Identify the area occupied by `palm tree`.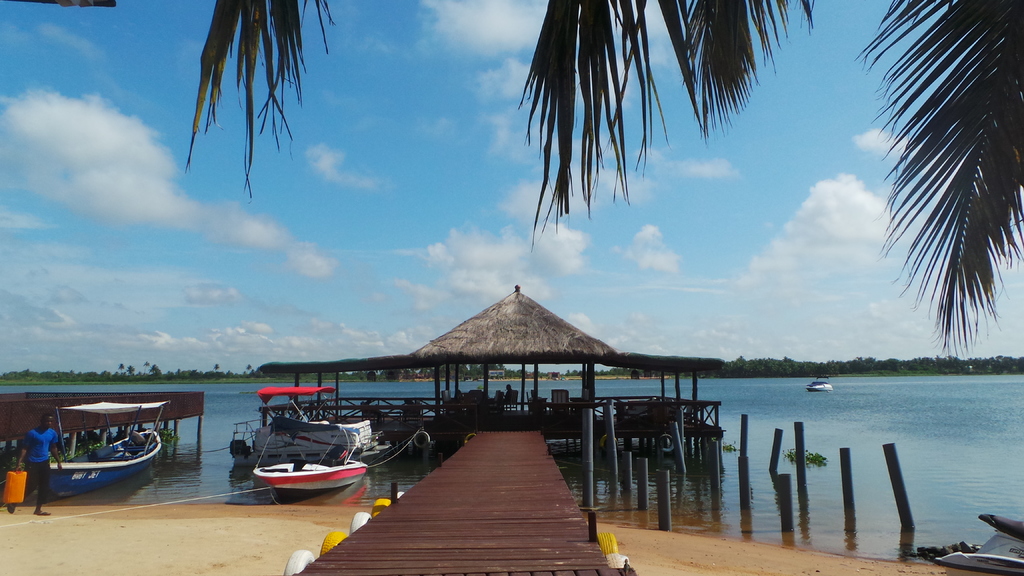
Area: (143,360,150,374).
